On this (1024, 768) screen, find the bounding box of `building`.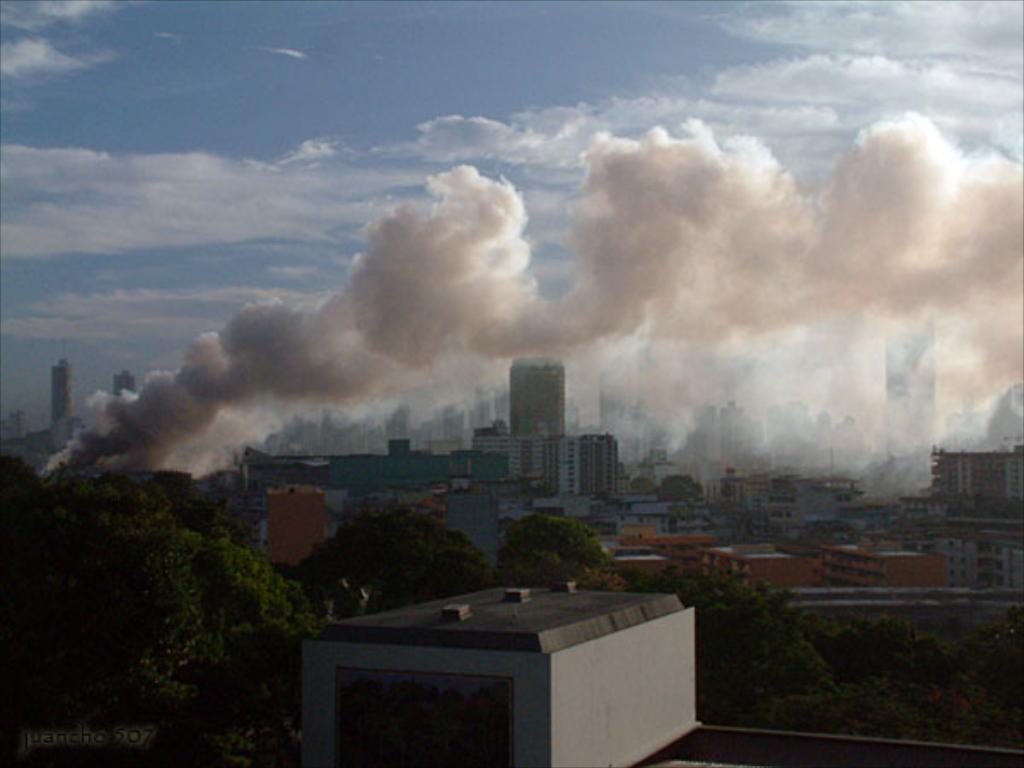
Bounding box: 302, 580, 700, 766.
